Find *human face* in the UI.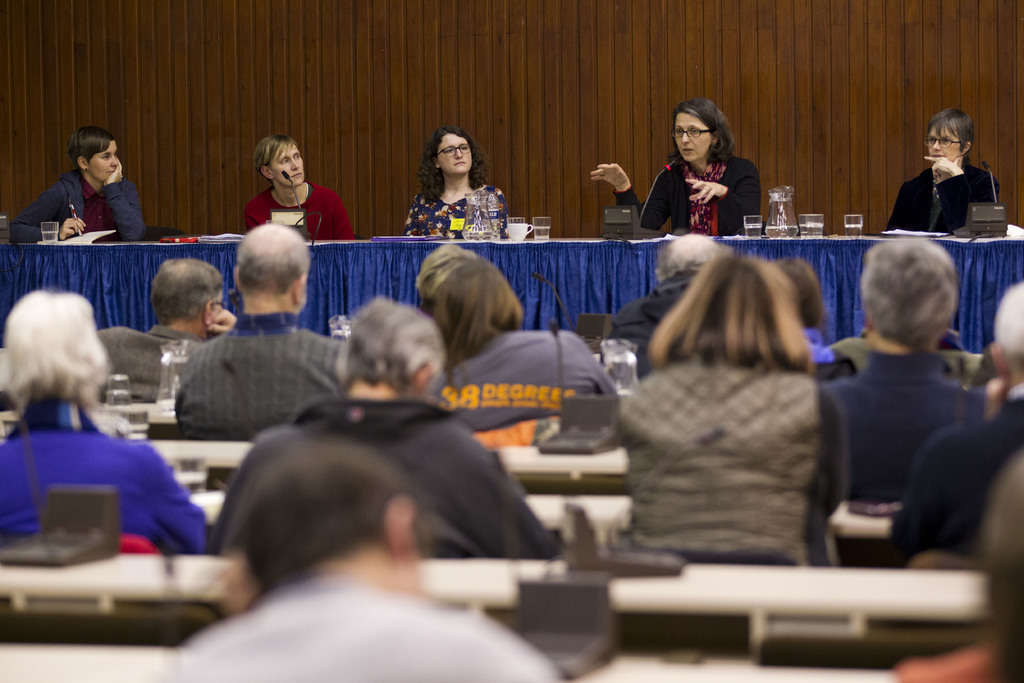
UI element at left=931, top=127, right=971, bottom=162.
